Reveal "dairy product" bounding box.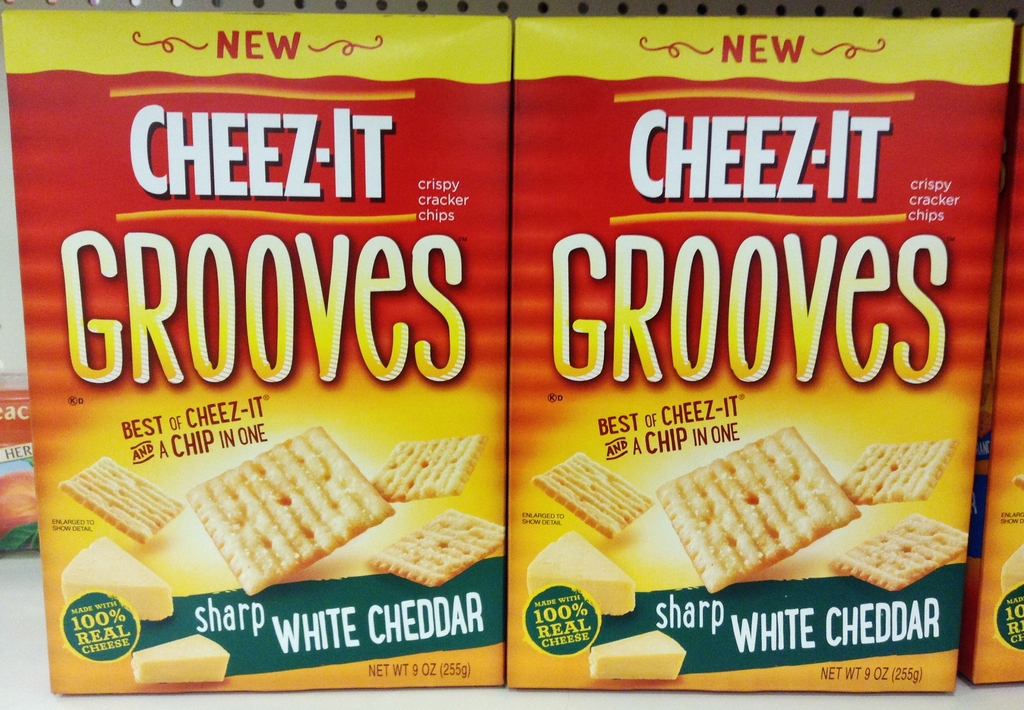
Revealed: l=63, t=538, r=173, b=622.
